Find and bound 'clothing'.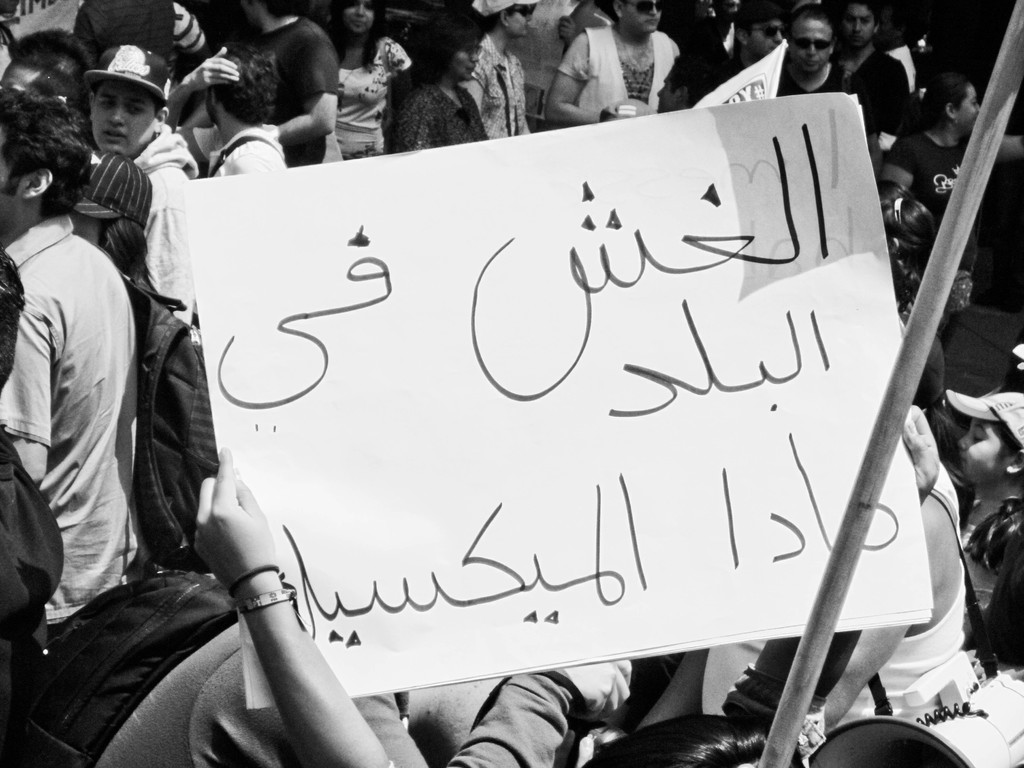
Bound: 833 45 911 164.
